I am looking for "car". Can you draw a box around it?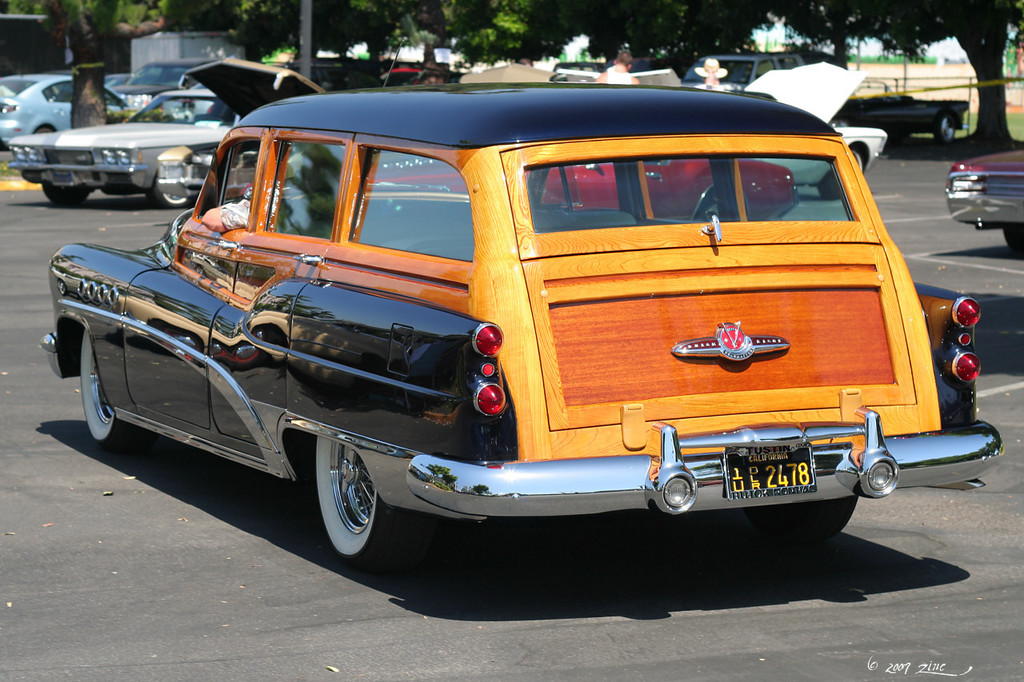
Sure, the bounding box is <box>6,90,247,201</box>.
